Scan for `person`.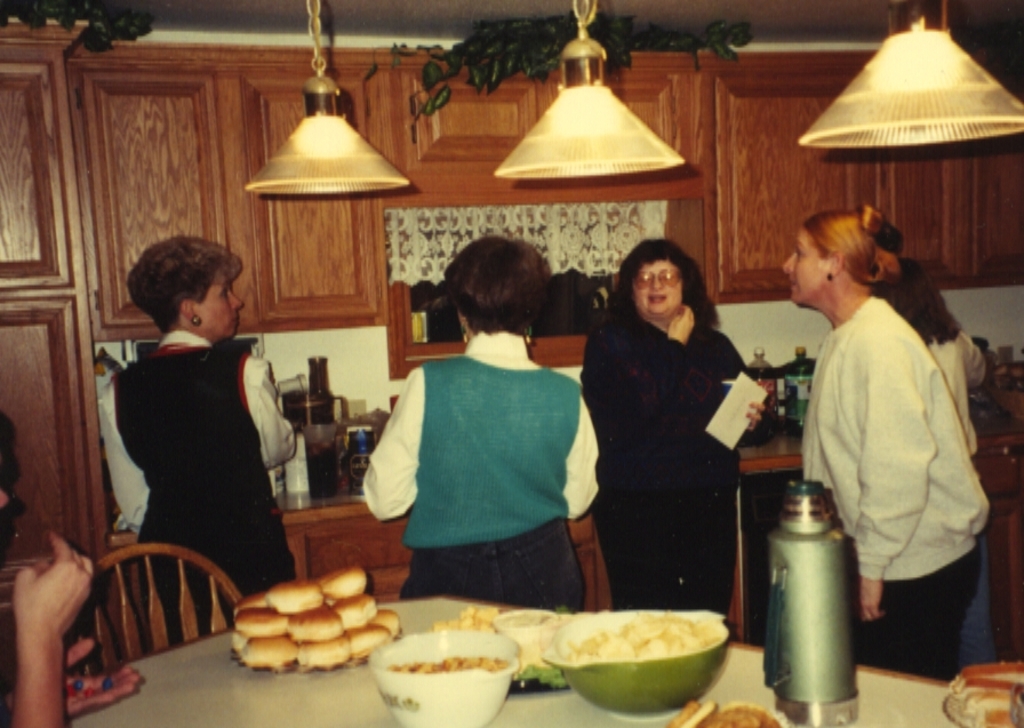
Scan result: [871,256,990,663].
